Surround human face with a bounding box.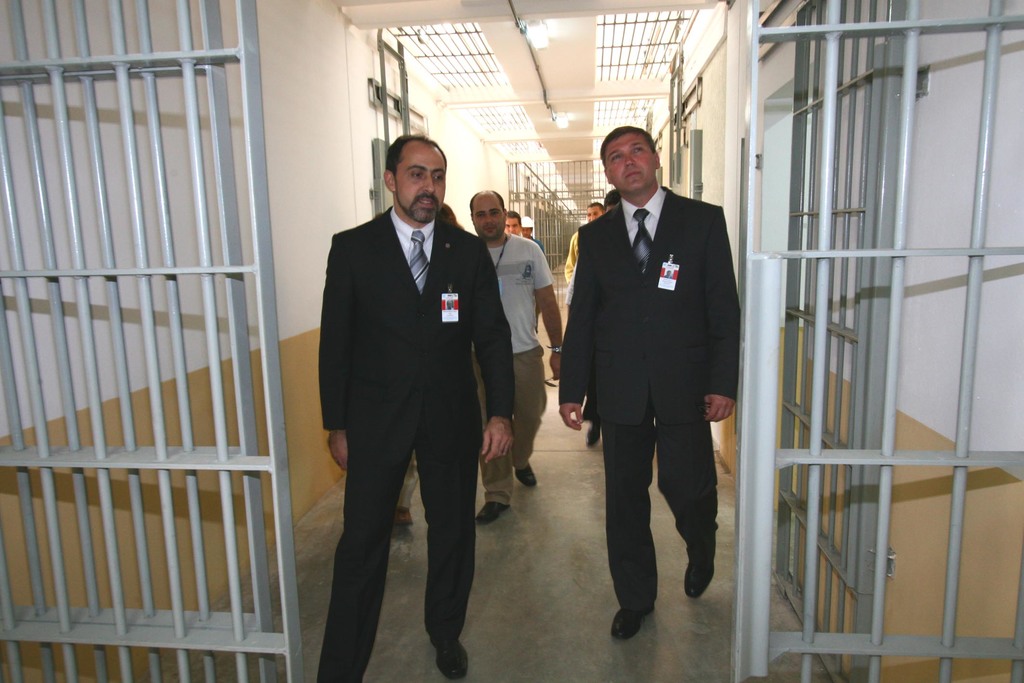
<bbox>584, 201, 604, 222</bbox>.
